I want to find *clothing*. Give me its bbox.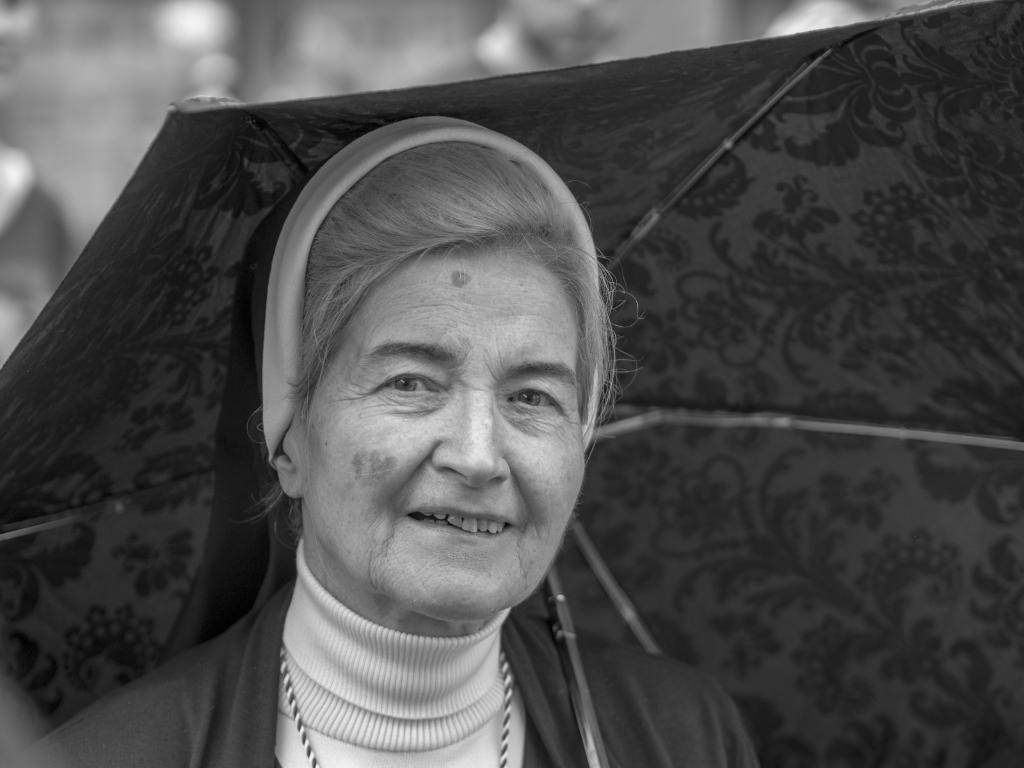
0:538:761:766.
